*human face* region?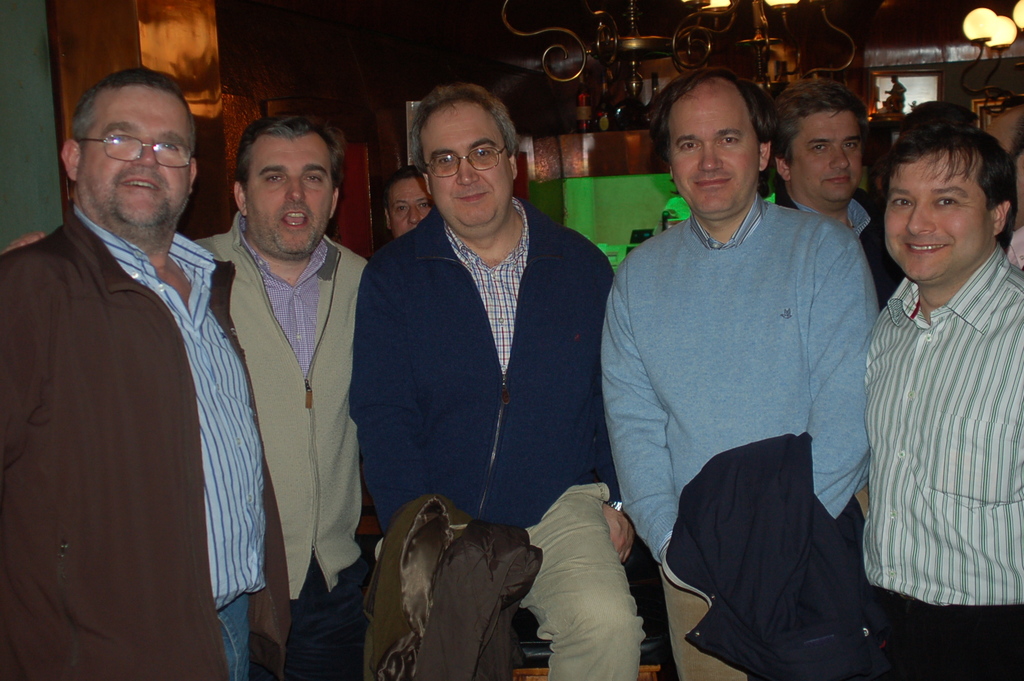
[247,133,332,252]
